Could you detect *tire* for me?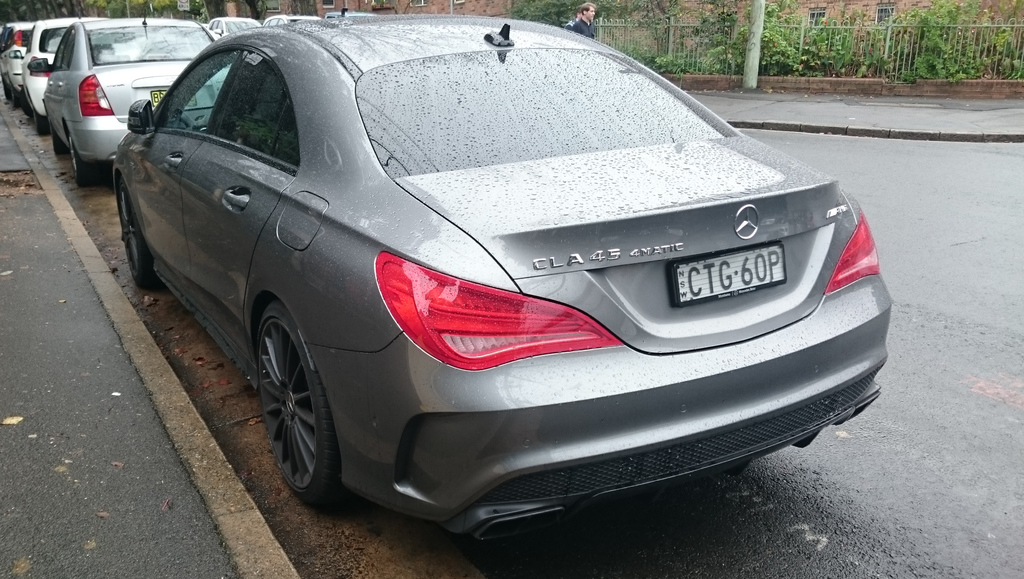
Detection result: 258,314,341,500.
